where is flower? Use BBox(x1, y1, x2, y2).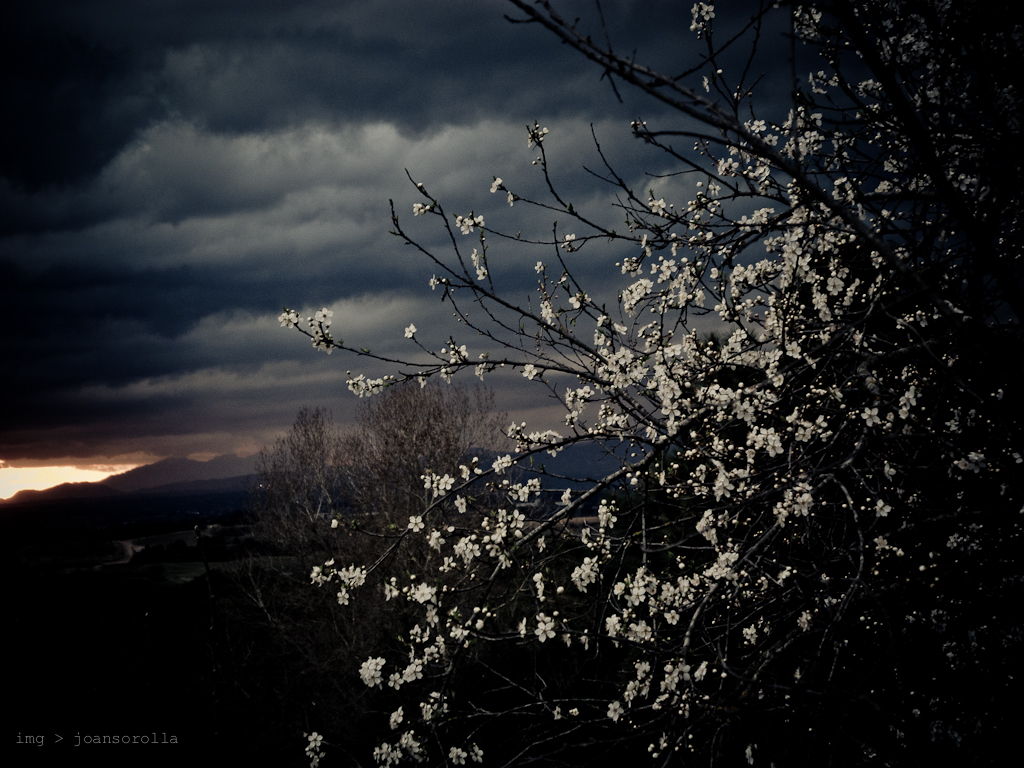
BBox(401, 322, 418, 339).
